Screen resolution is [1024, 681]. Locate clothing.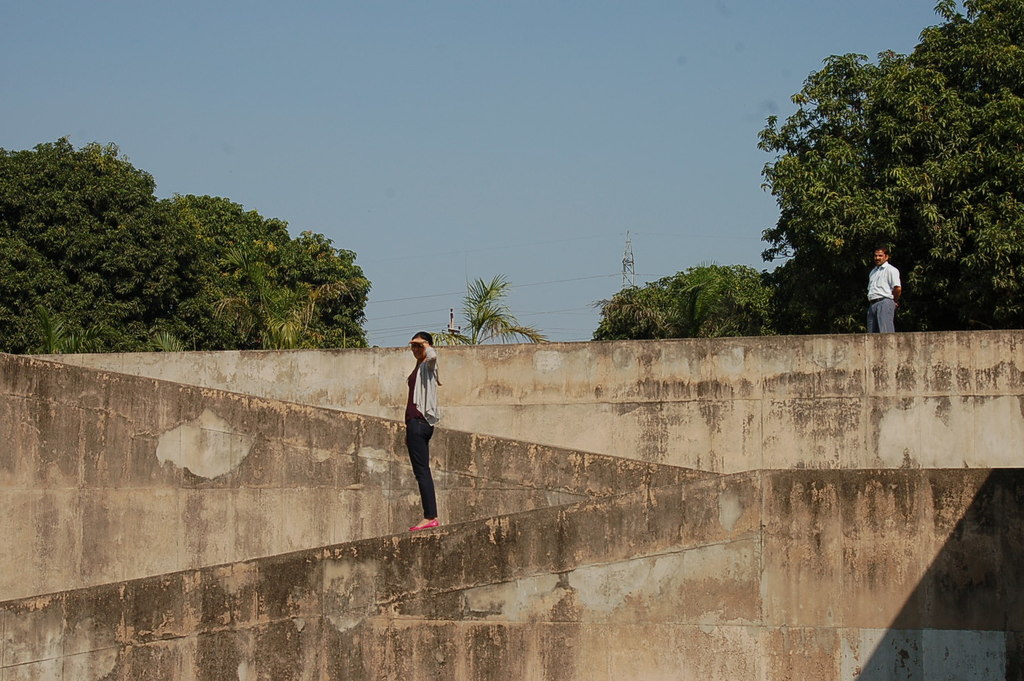
pyautogui.locateOnScreen(406, 347, 439, 519).
